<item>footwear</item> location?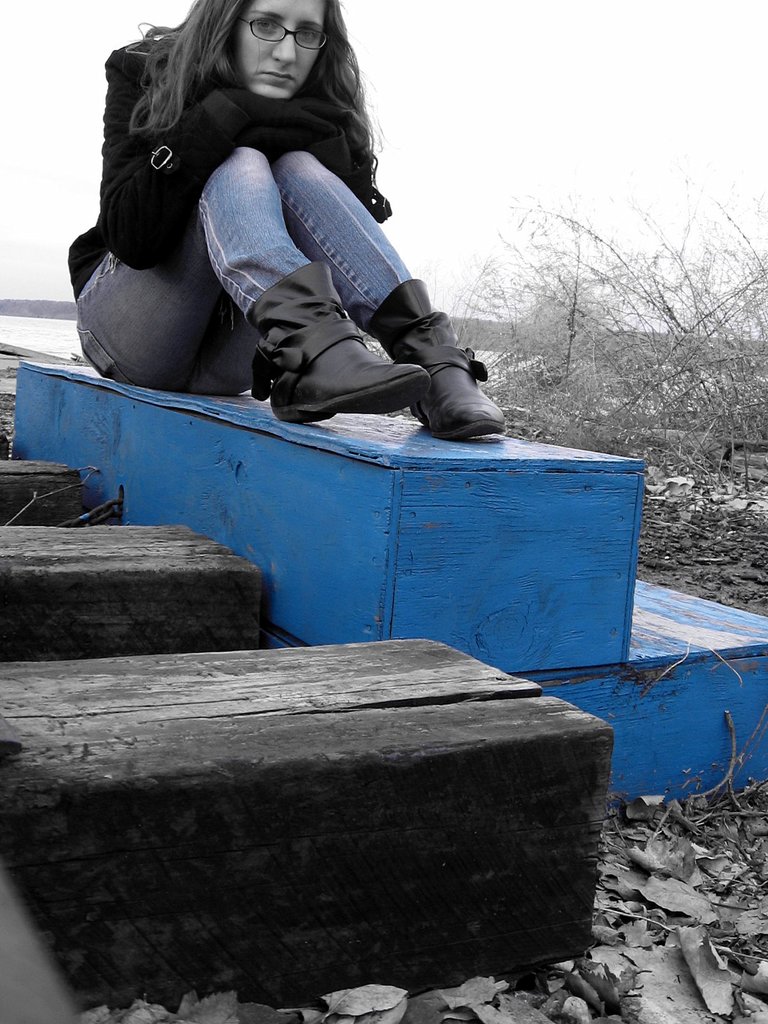
Rect(219, 248, 468, 416)
